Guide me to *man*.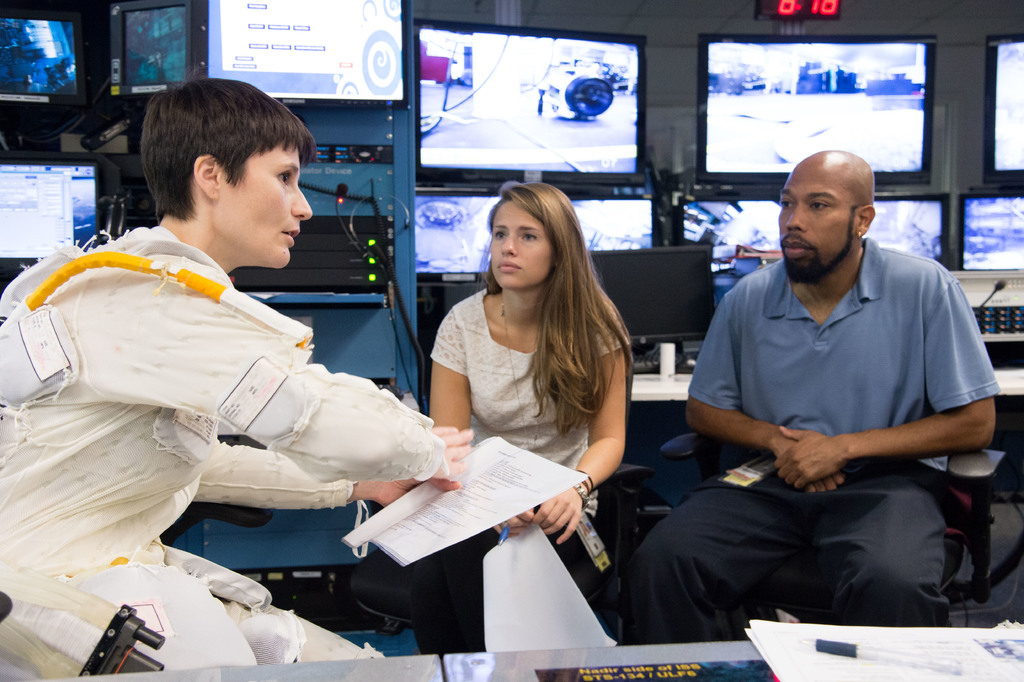
Guidance: pyautogui.locateOnScreen(623, 151, 1002, 638).
